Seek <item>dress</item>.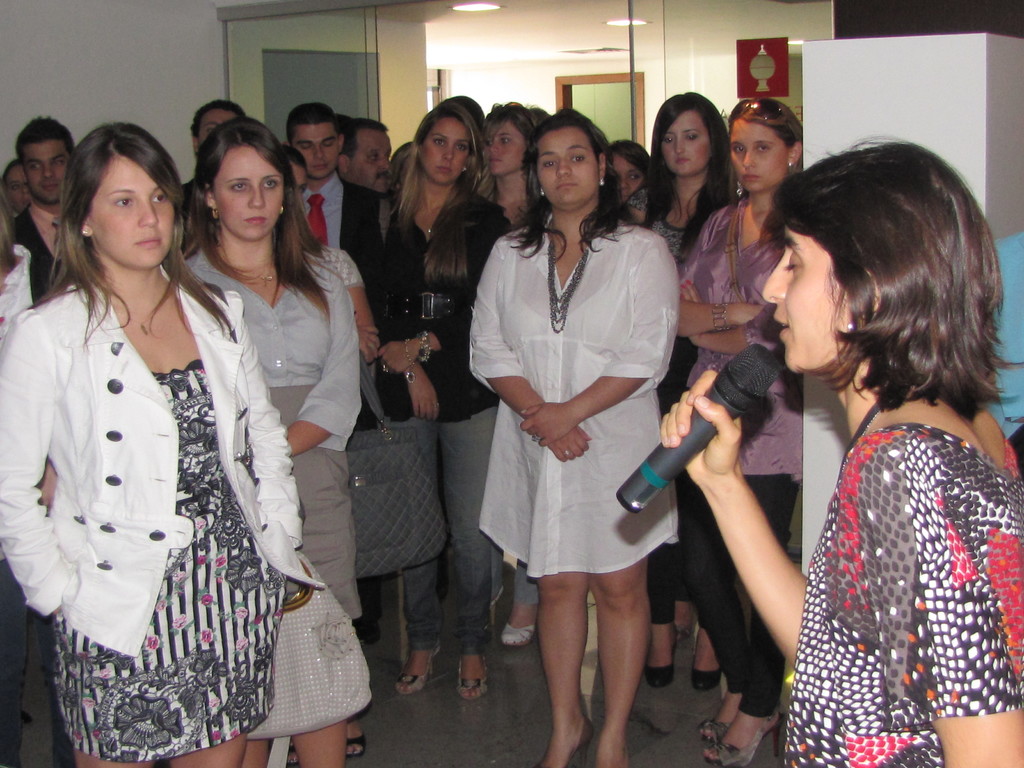
784, 427, 1023, 767.
